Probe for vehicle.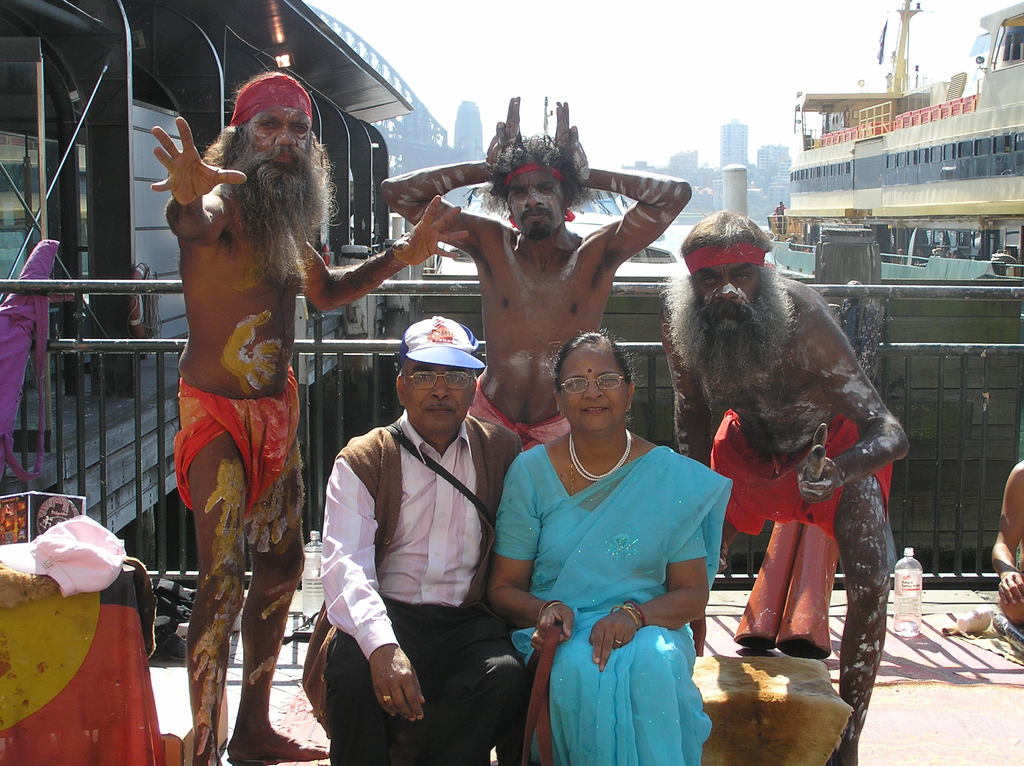
Probe result: box(759, 0, 1023, 284).
